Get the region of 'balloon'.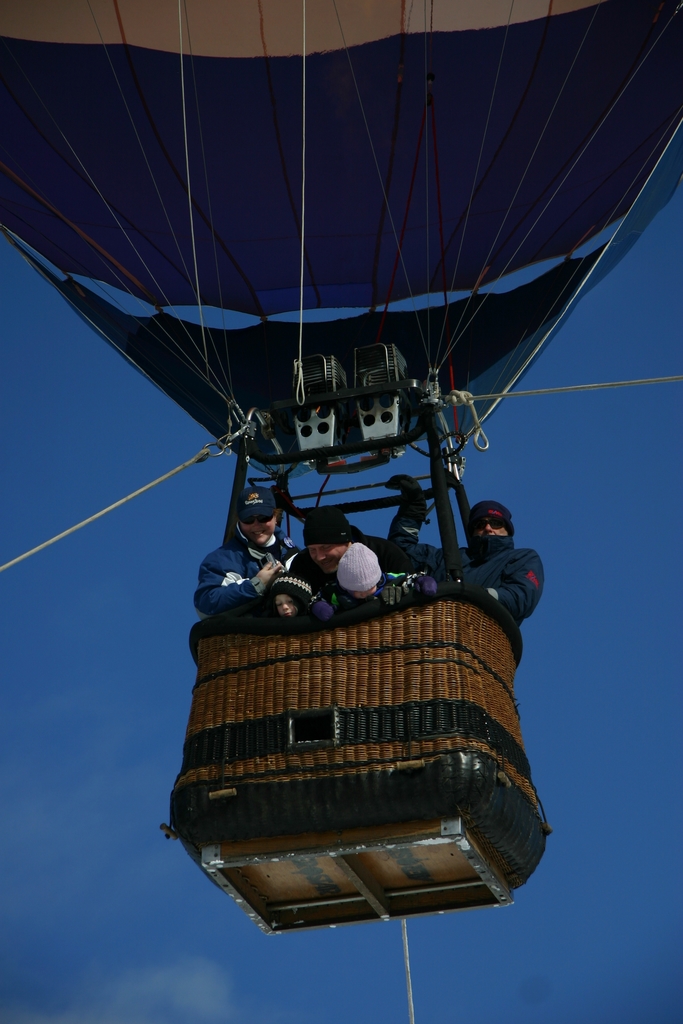
box(0, 0, 682, 480).
